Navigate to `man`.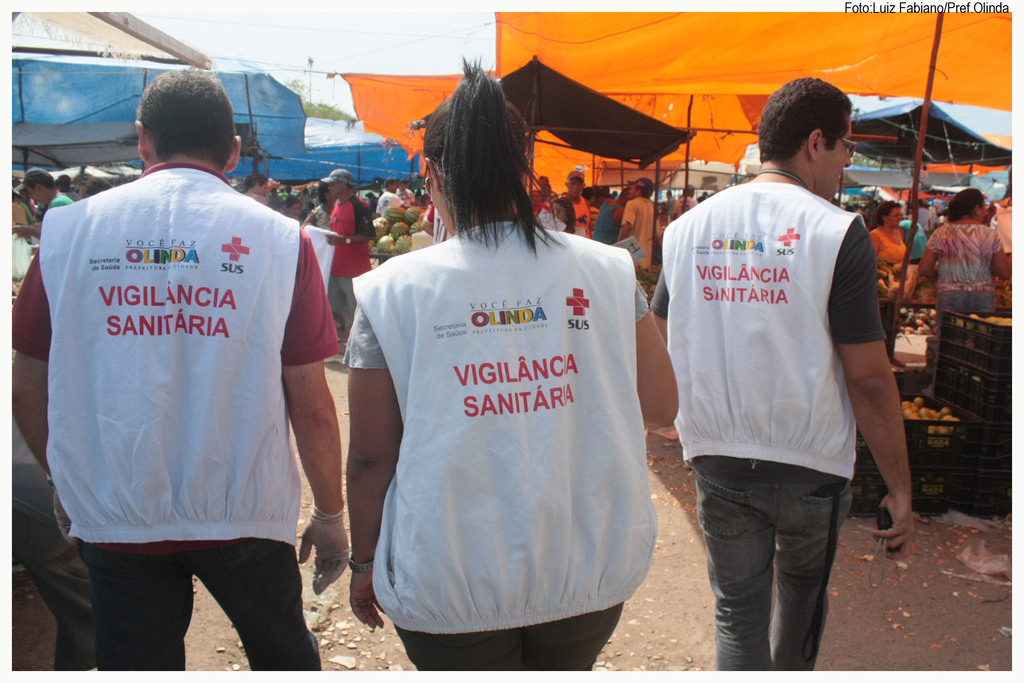
Navigation target: crop(375, 176, 412, 214).
